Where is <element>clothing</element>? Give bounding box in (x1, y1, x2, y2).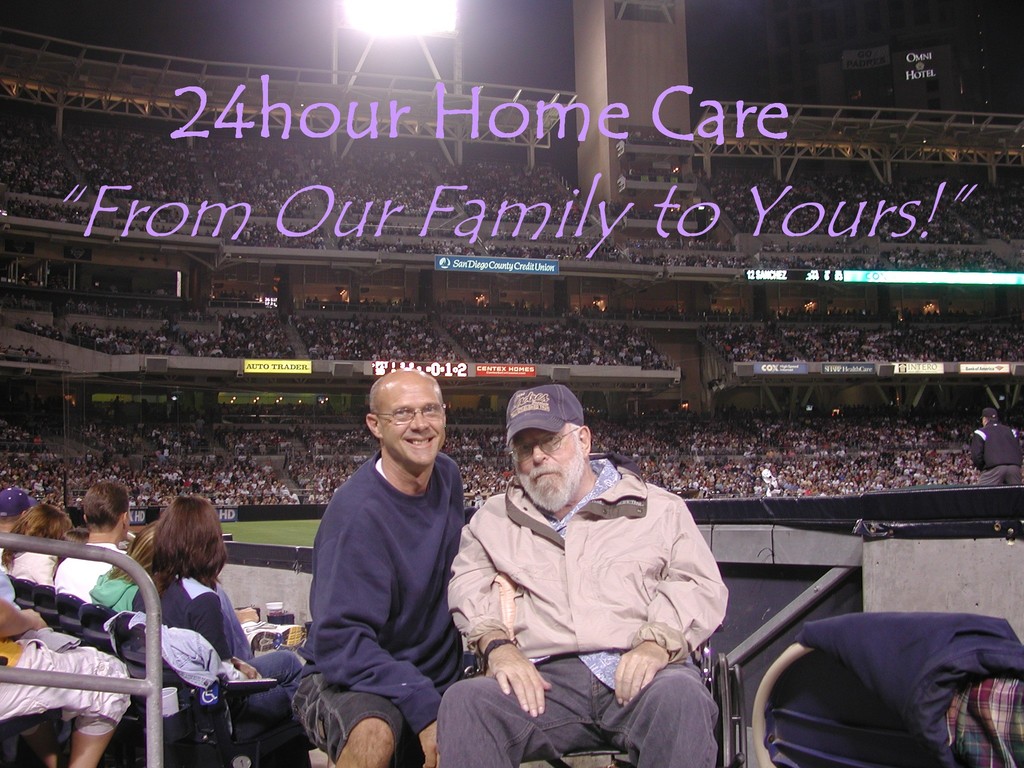
(0, 630, 140, 748).
